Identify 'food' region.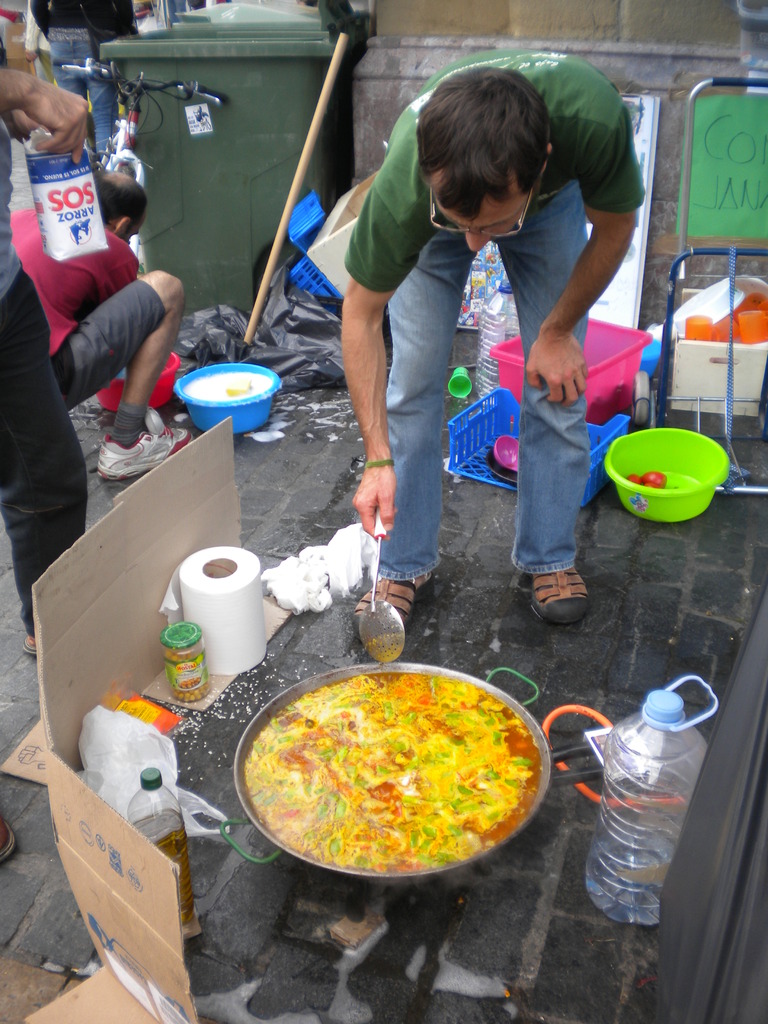
Region: l=242, t=659, r=538, b=869.
